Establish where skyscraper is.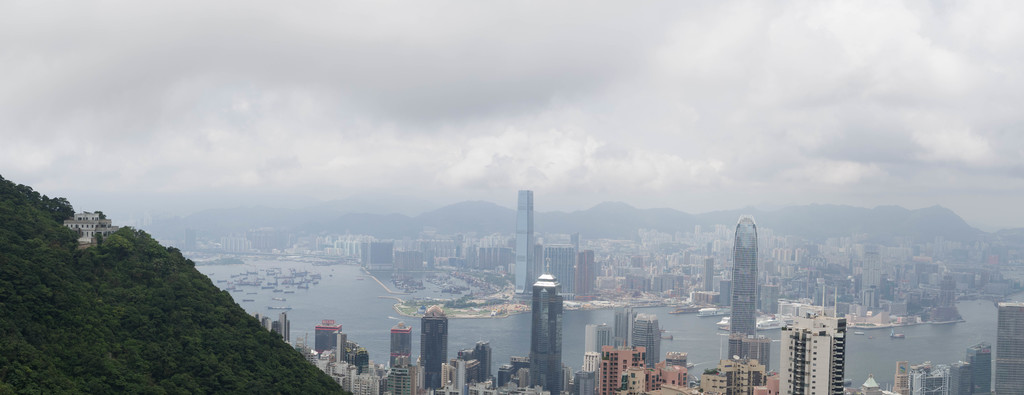
Established at rect(511, 184, 537, 300).
